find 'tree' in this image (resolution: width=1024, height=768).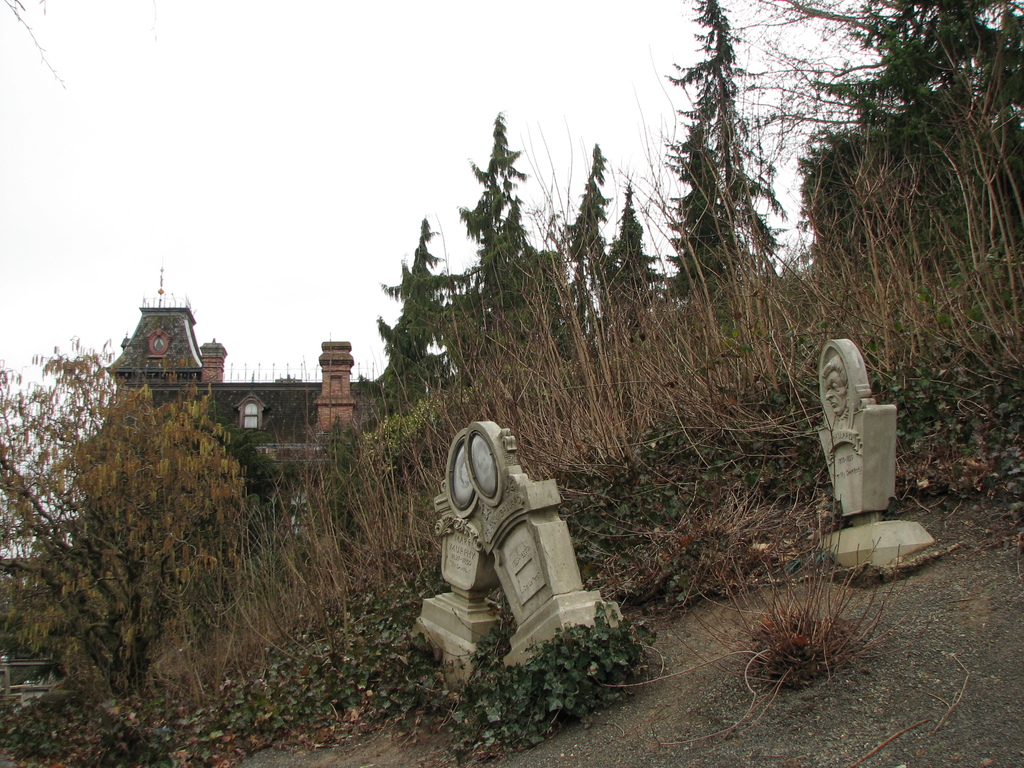
(600,182,662,296).
